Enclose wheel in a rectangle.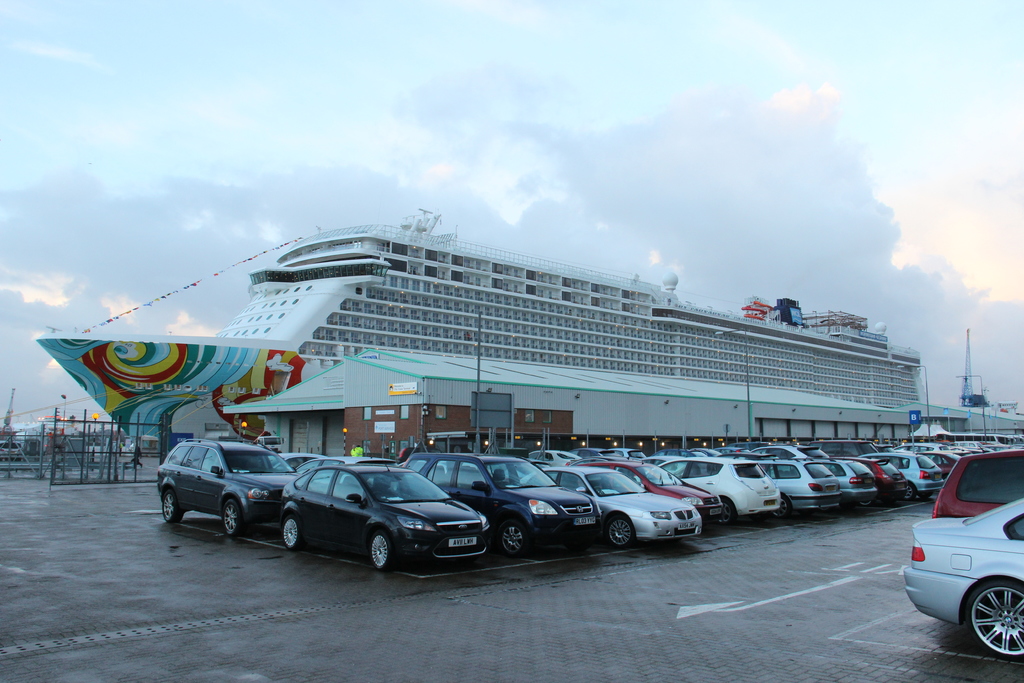
locate(604, 512, 639, 550).
